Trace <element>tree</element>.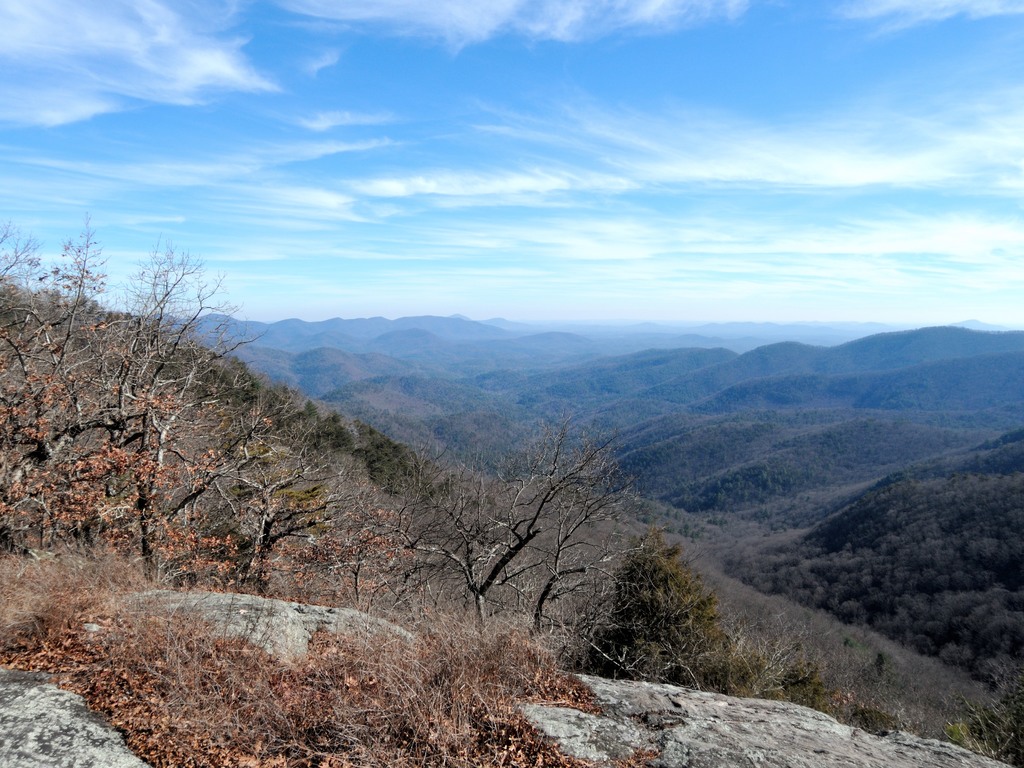
Traced to [x1=422, y1=409, x2=748, y2=674].
